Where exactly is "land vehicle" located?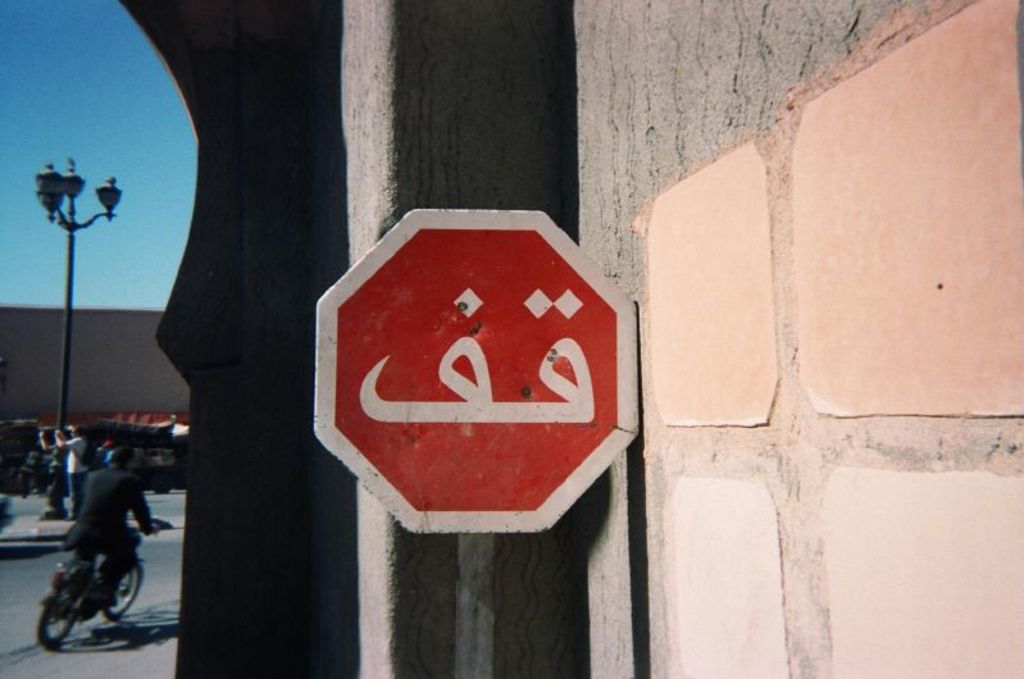
Its bounding box is (131,439,169,471).
